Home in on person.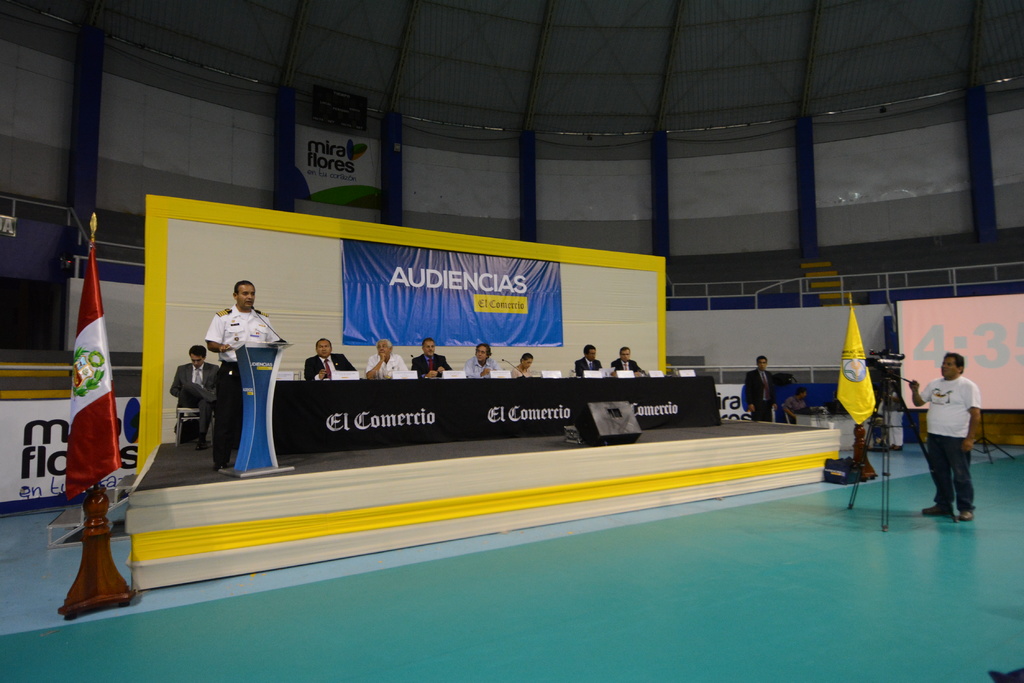
Homed in at pyautogui.locateOnScreen(742, 356, 778, 424).
